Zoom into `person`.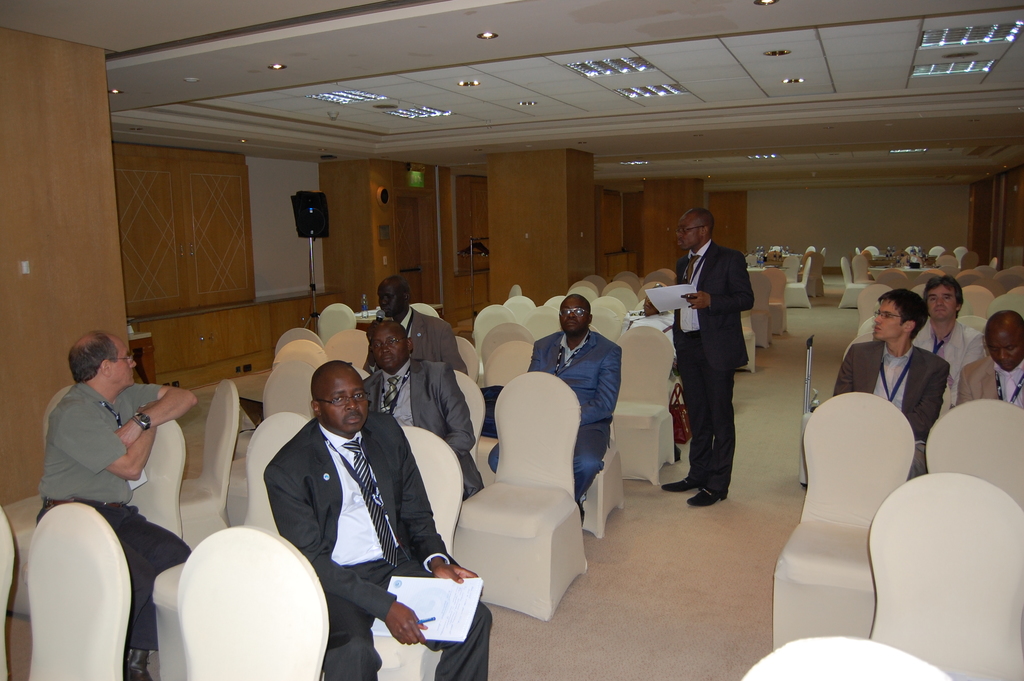
Zoom target: <box>363,276,467,375</box>.
